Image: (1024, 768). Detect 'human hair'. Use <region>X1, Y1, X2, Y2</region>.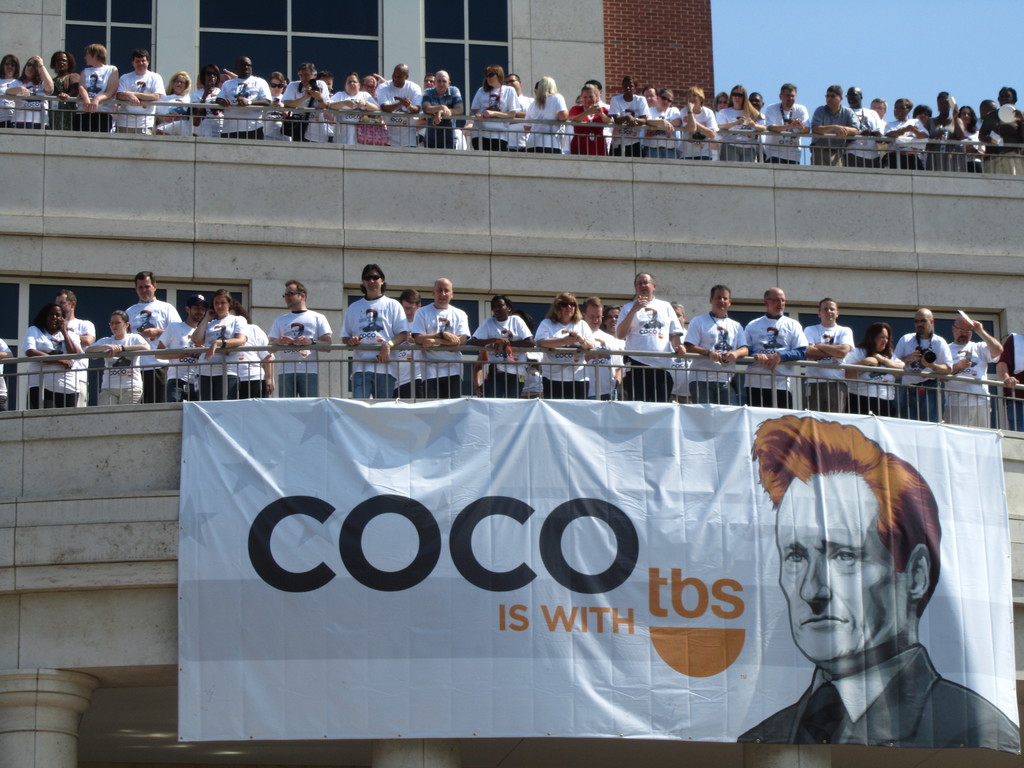
<region>737, 113, 740, 120</region>.
